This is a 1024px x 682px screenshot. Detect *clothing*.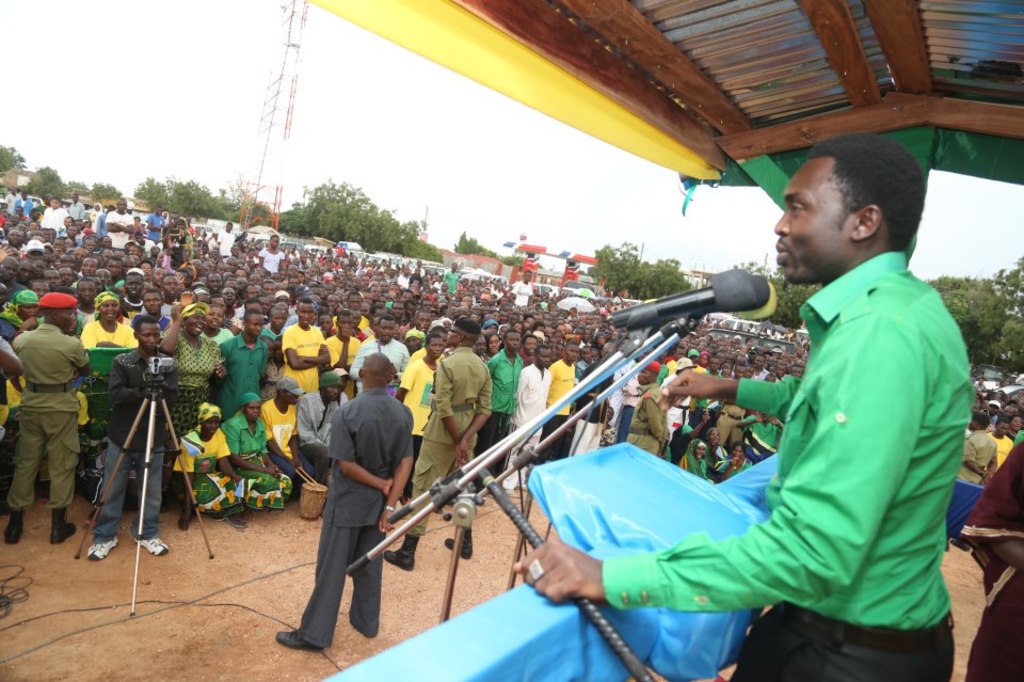
[713, 402, 749, 445].
